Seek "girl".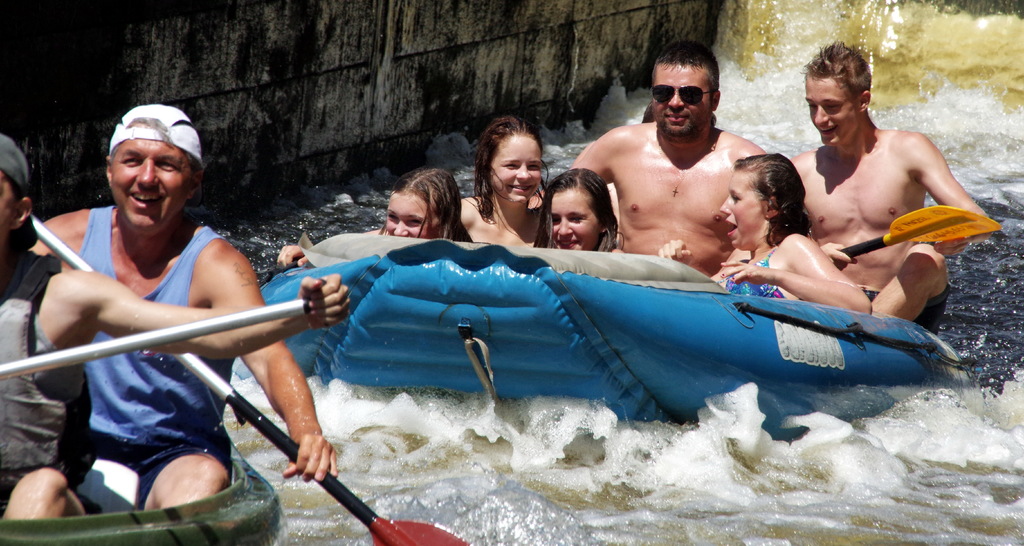
rect(539, 166, 618, 253).
